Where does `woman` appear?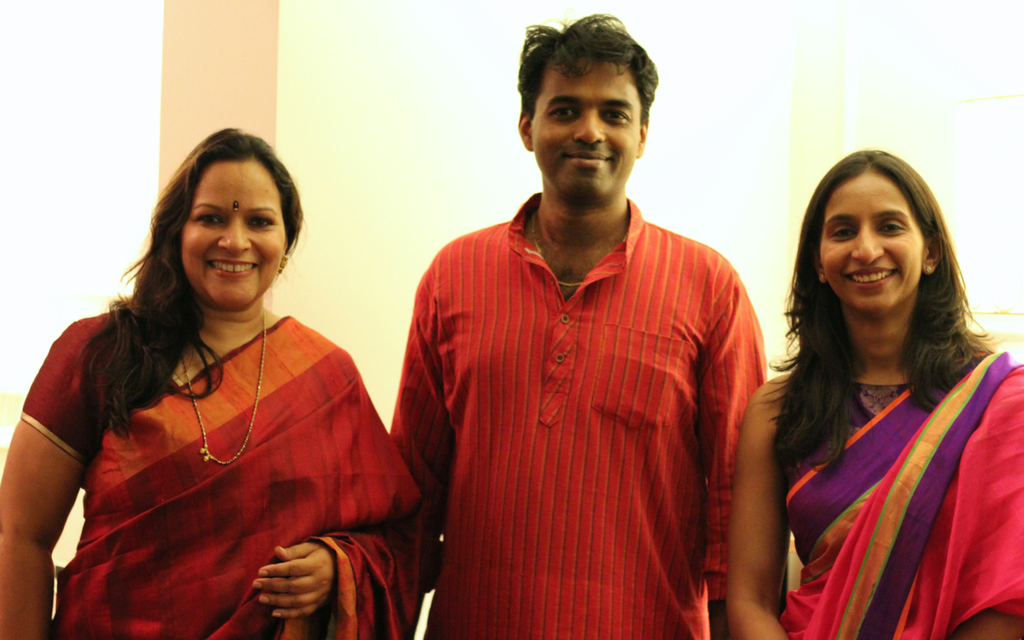
Appears at [x1=743, y1=137, x2=1021, y2=632].
